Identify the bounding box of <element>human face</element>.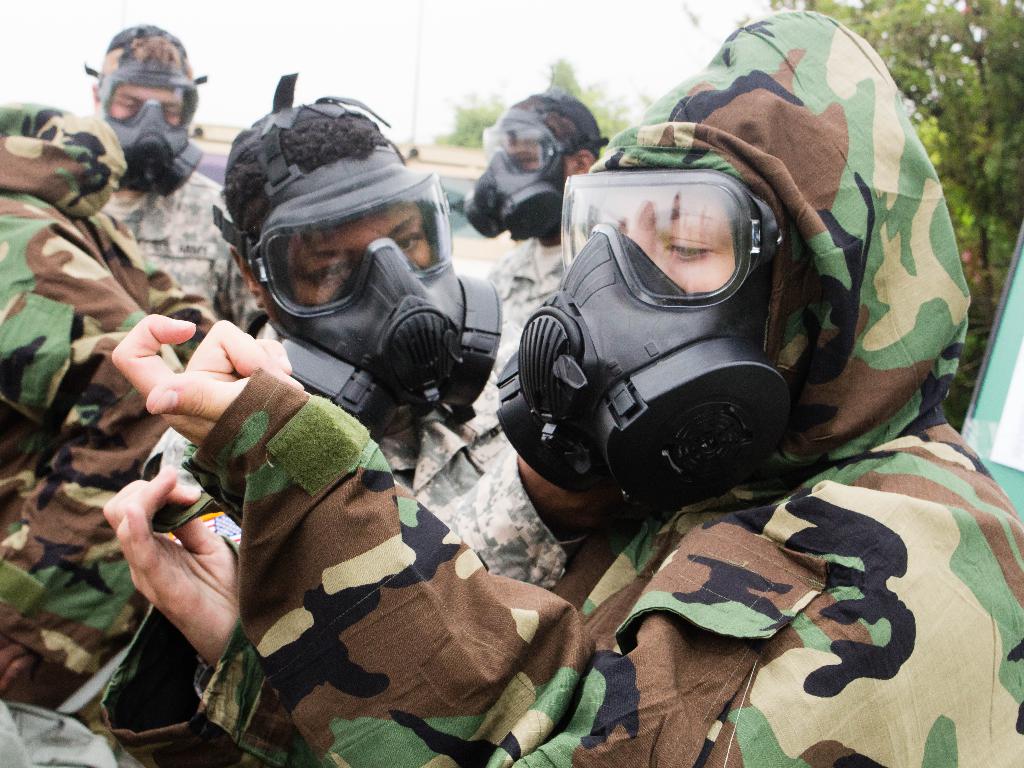
[580, 187, 739, 303].
